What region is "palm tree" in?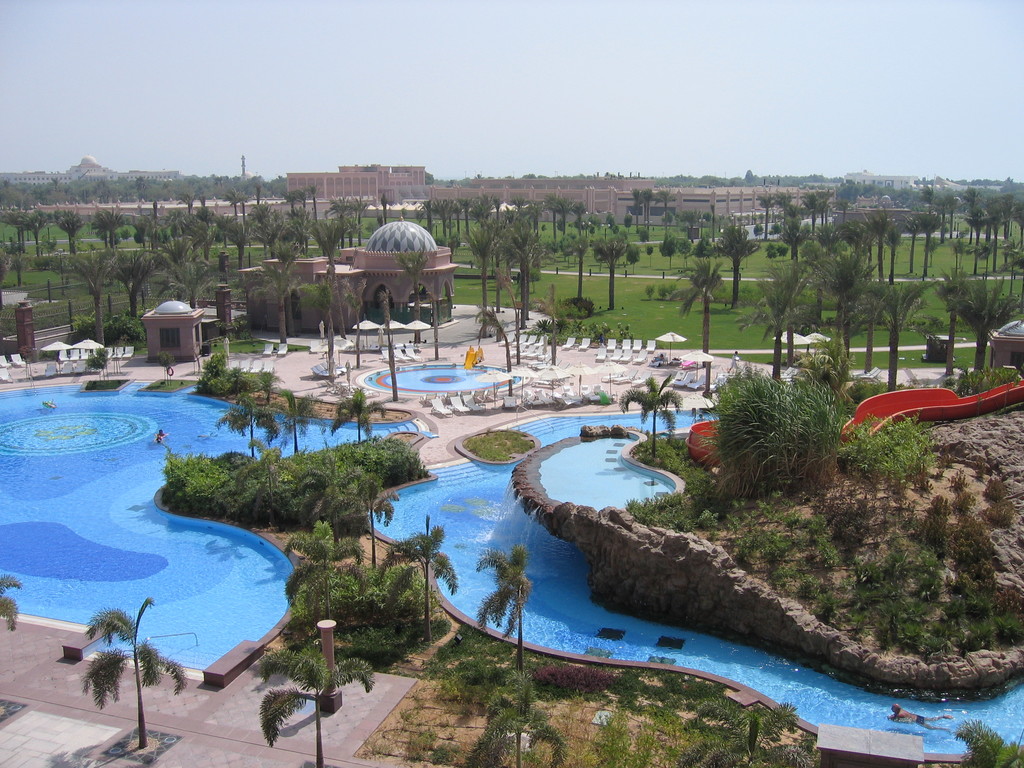
x1=501 y1=195 x2=529 y2=242.
